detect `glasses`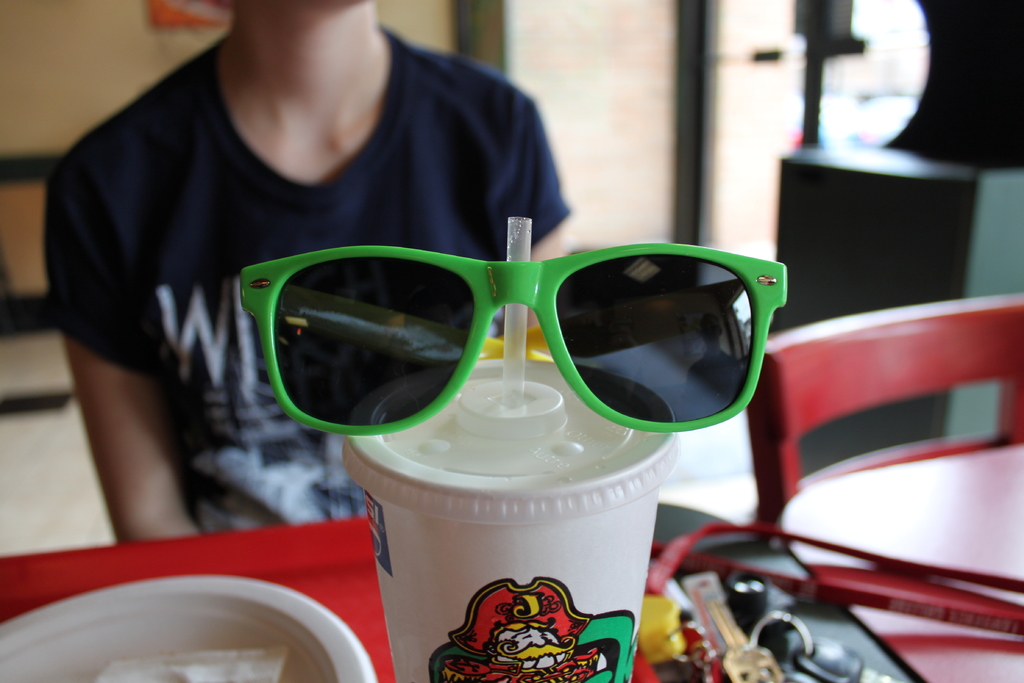
[240, 243, 793, 441]
